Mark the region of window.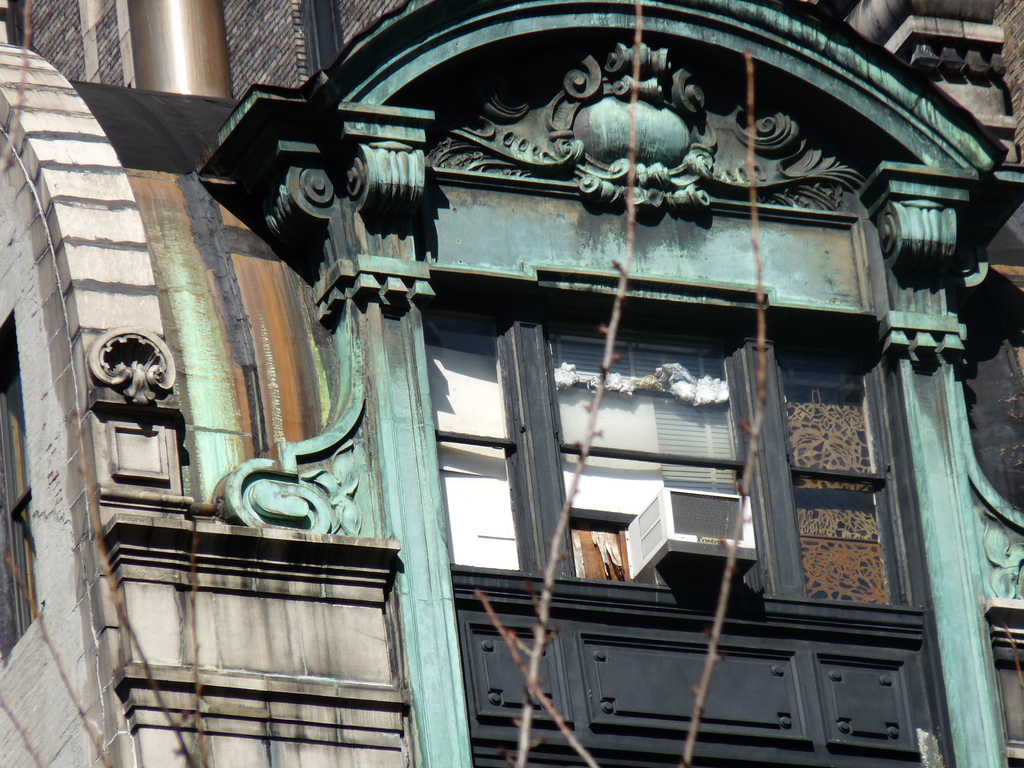
Region: pyautogui.locateOnScreen(441, 314, 909, 614).
